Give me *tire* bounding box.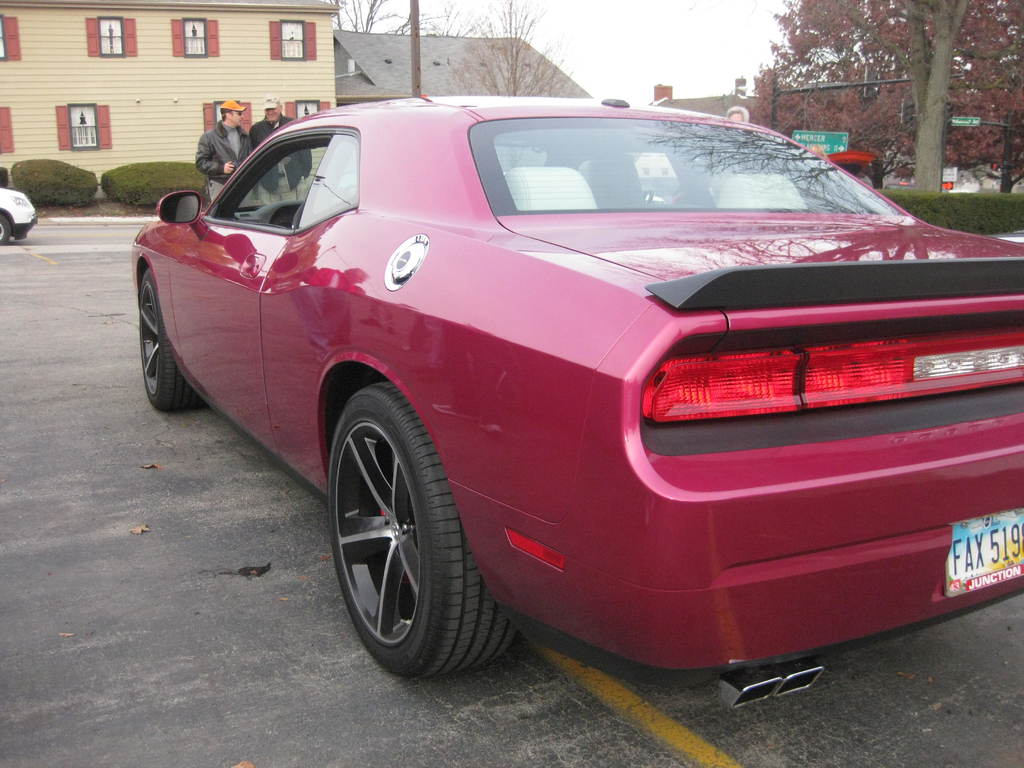
(323, 374, 485, 687).
